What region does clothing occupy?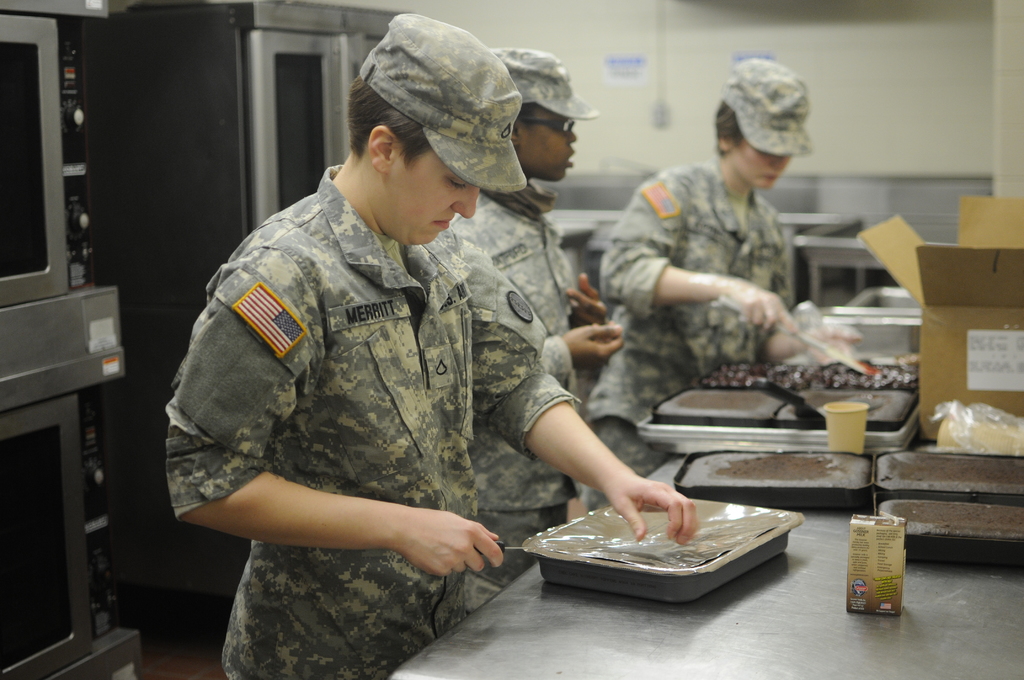
bbox=(427, 180, 584, 584).
